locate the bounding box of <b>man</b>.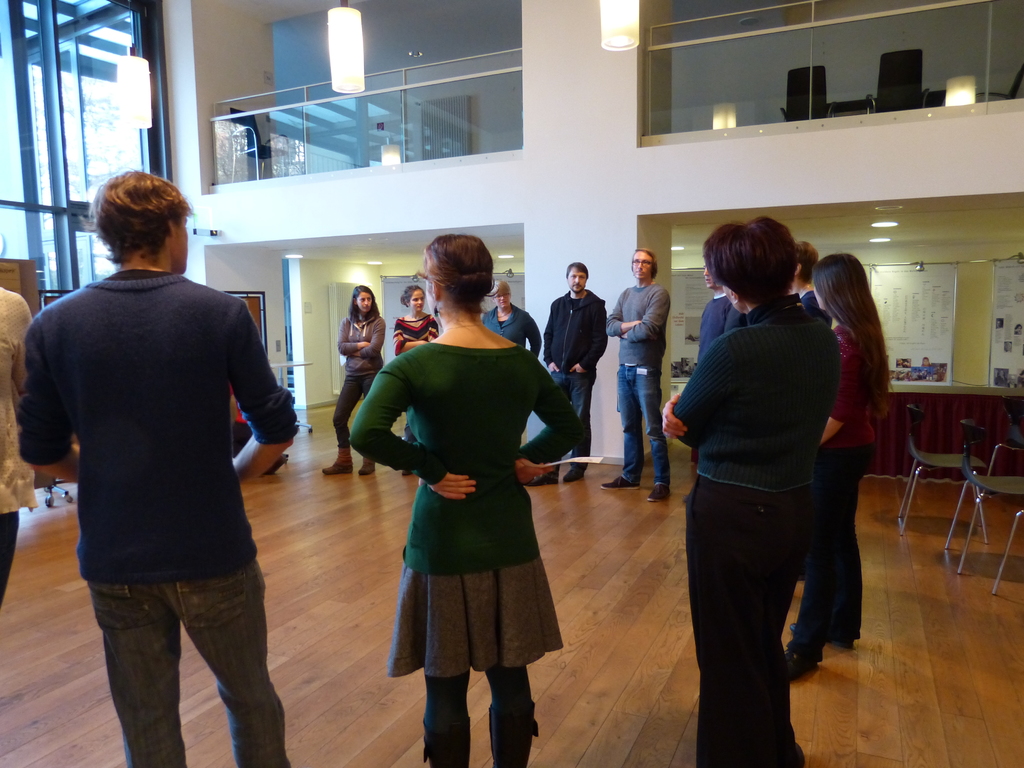
Bounding box: pyautogui.locateOnScreen(16, 172, 305, 758).
